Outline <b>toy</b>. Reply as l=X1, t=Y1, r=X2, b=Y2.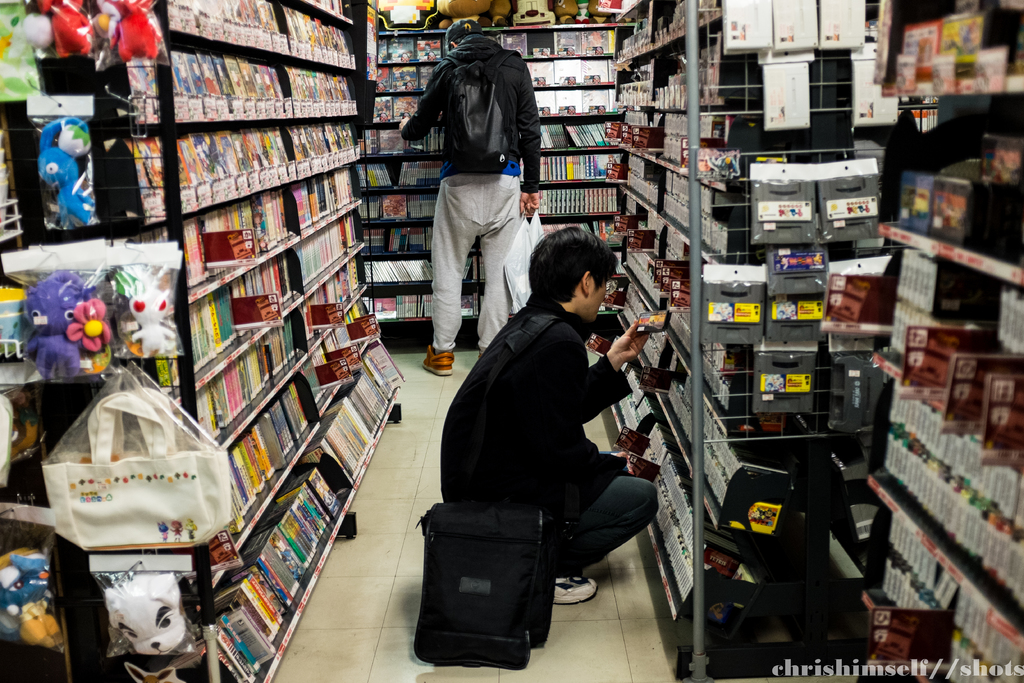
l=36, t=114, r=97, b=232.
